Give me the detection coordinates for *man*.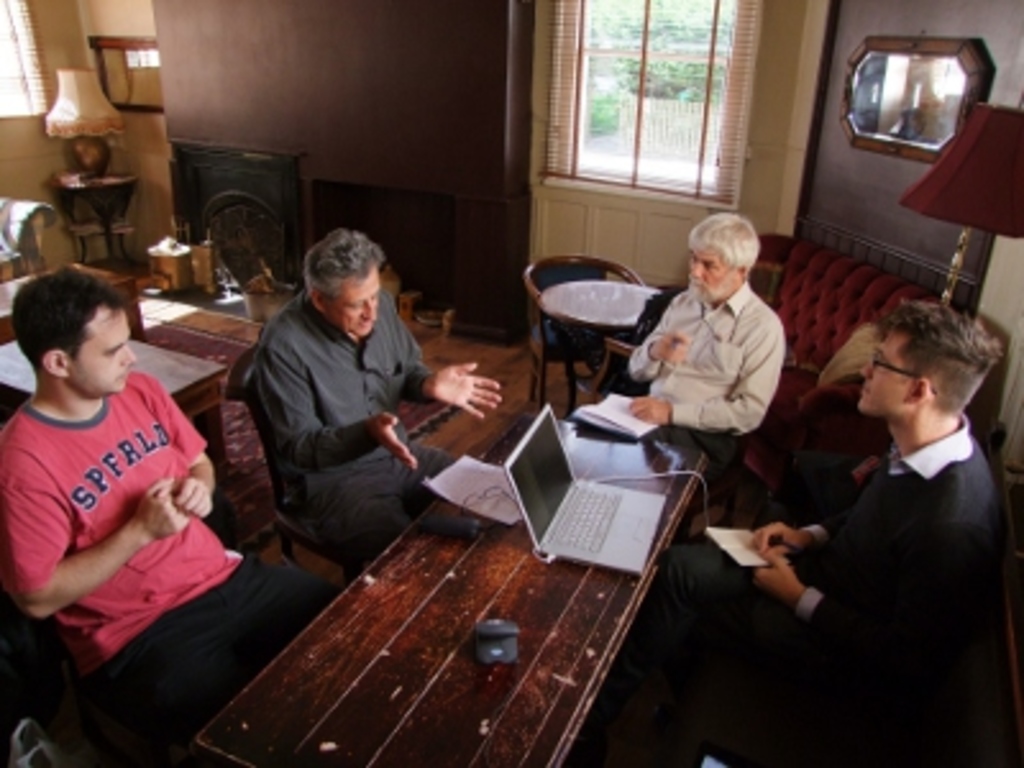
Rect(627, 215, 806, 499).
